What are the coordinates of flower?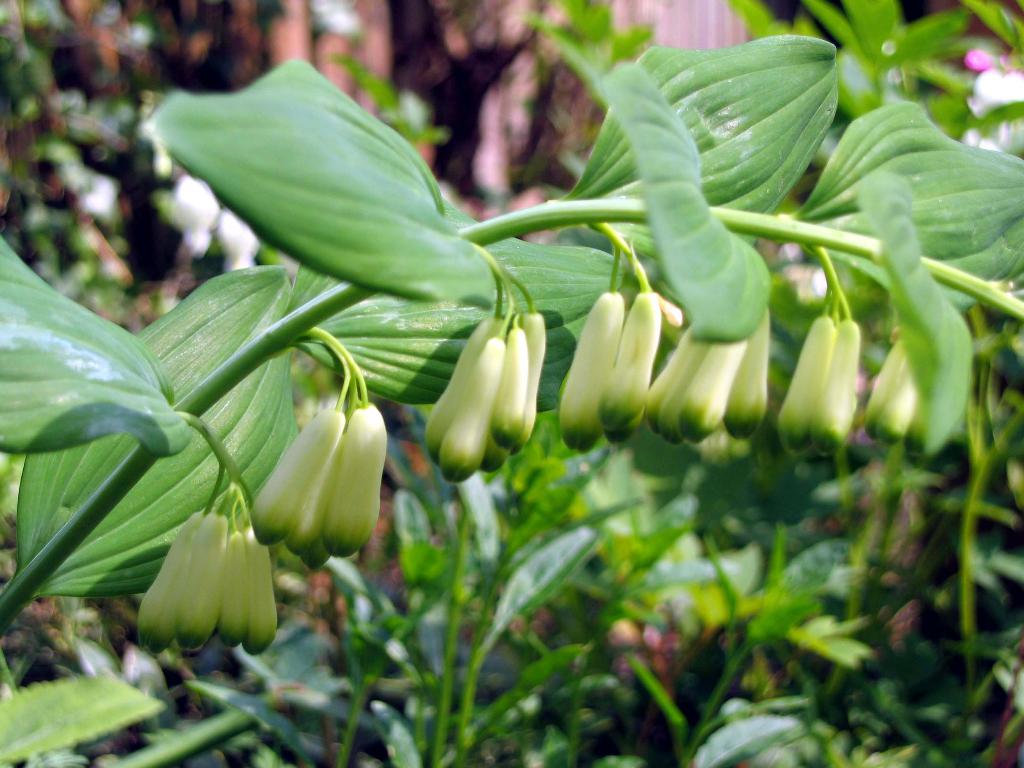
region(154, 178, 225, 254).
